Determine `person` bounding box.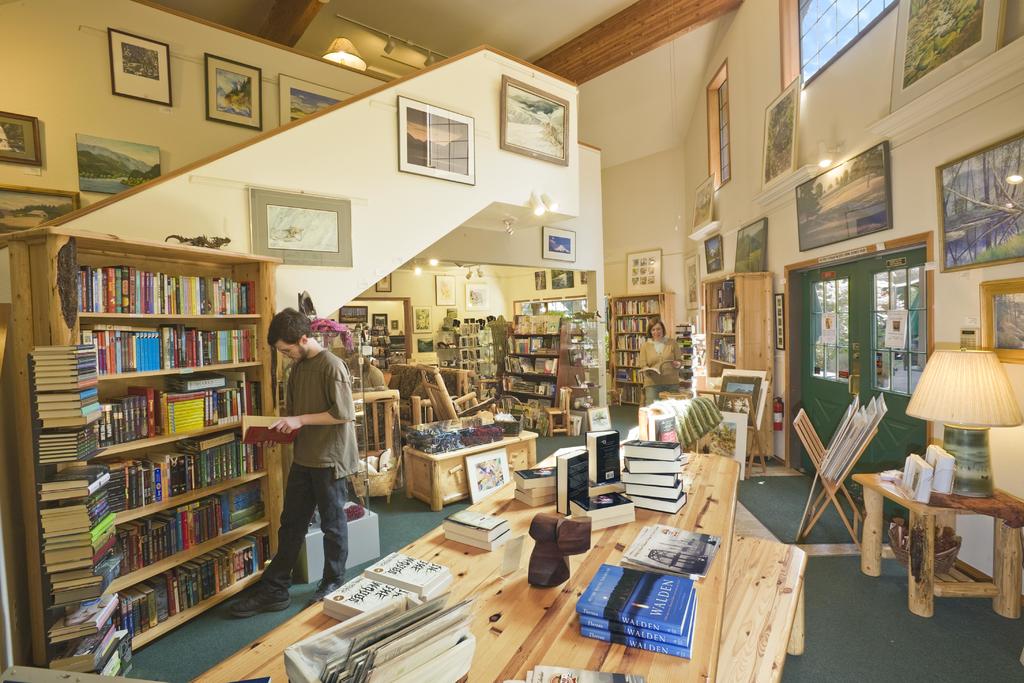
Determined: pyautogui.locateOnScreen(223, 306, 362, 625).
